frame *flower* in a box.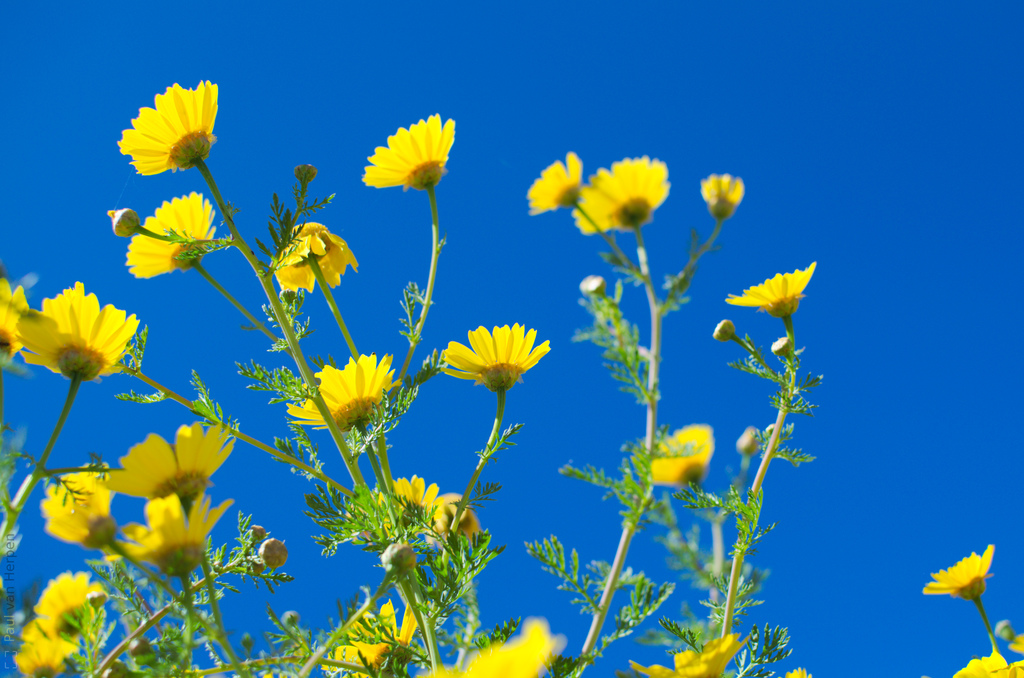
{"left": 42, "top": 458, "right": 120, "bottom": 558}.
